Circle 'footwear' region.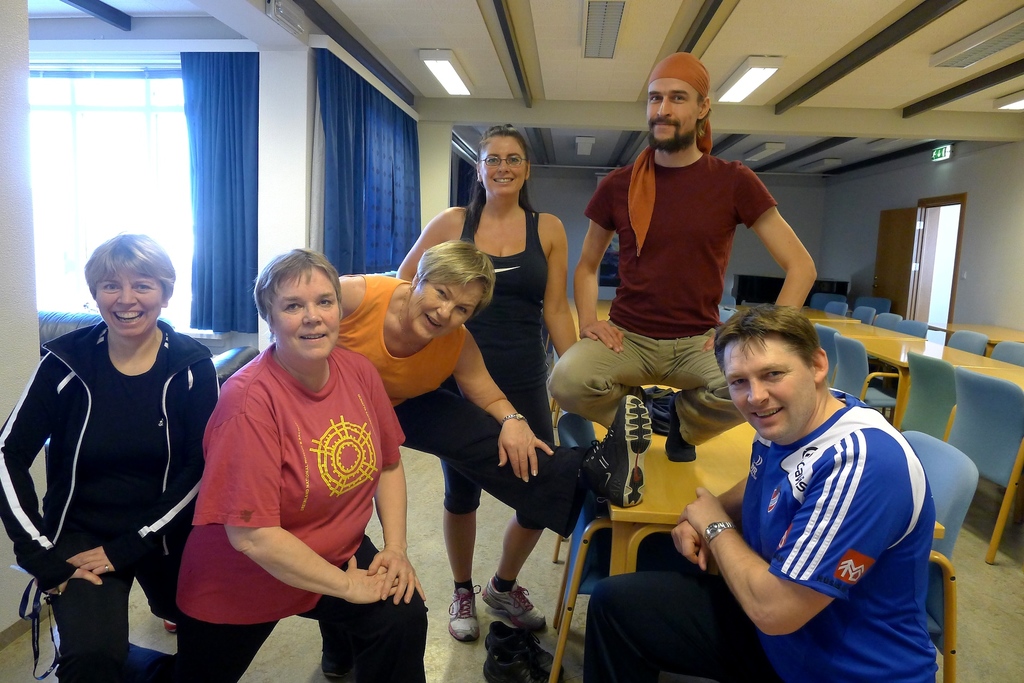
Region: x1=447 y1=587 x2=481 y2=641.
